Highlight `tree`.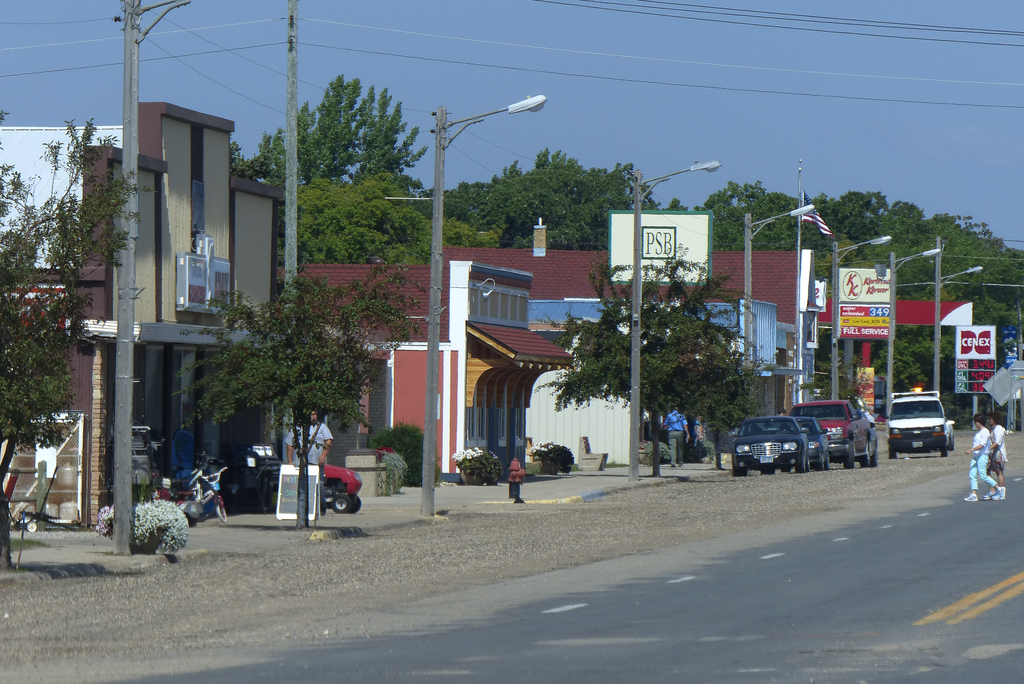
Highlighted region: rect(227, 72, 446, 209).
